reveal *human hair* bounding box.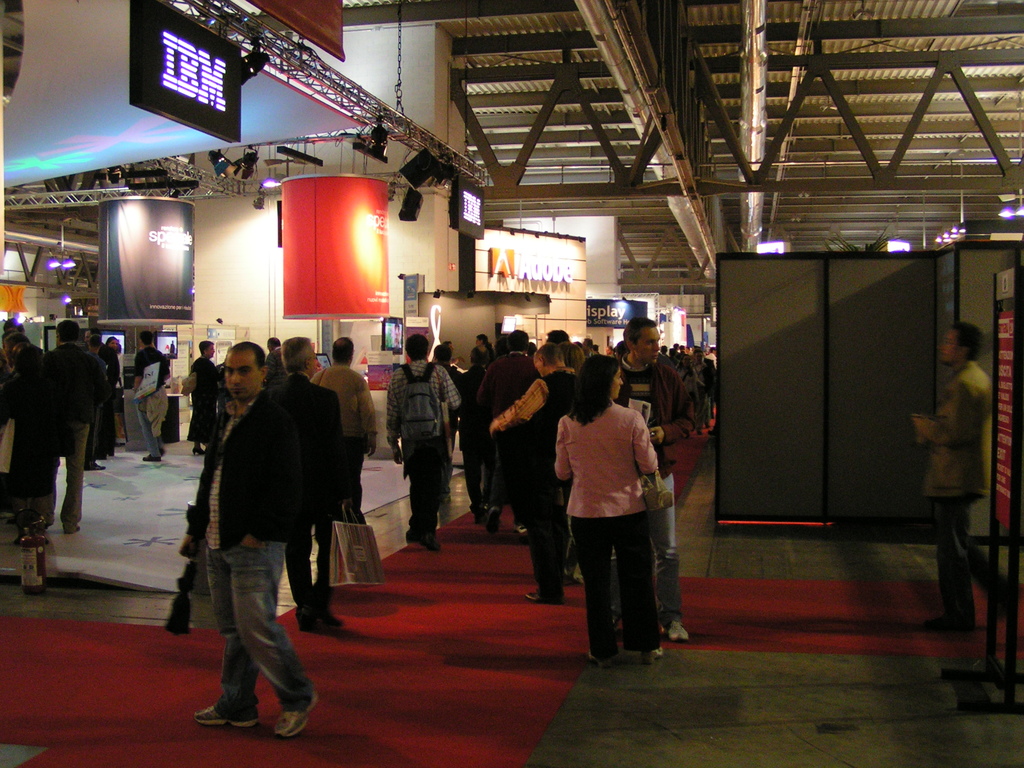
Revealed: 228:340:266:371.
